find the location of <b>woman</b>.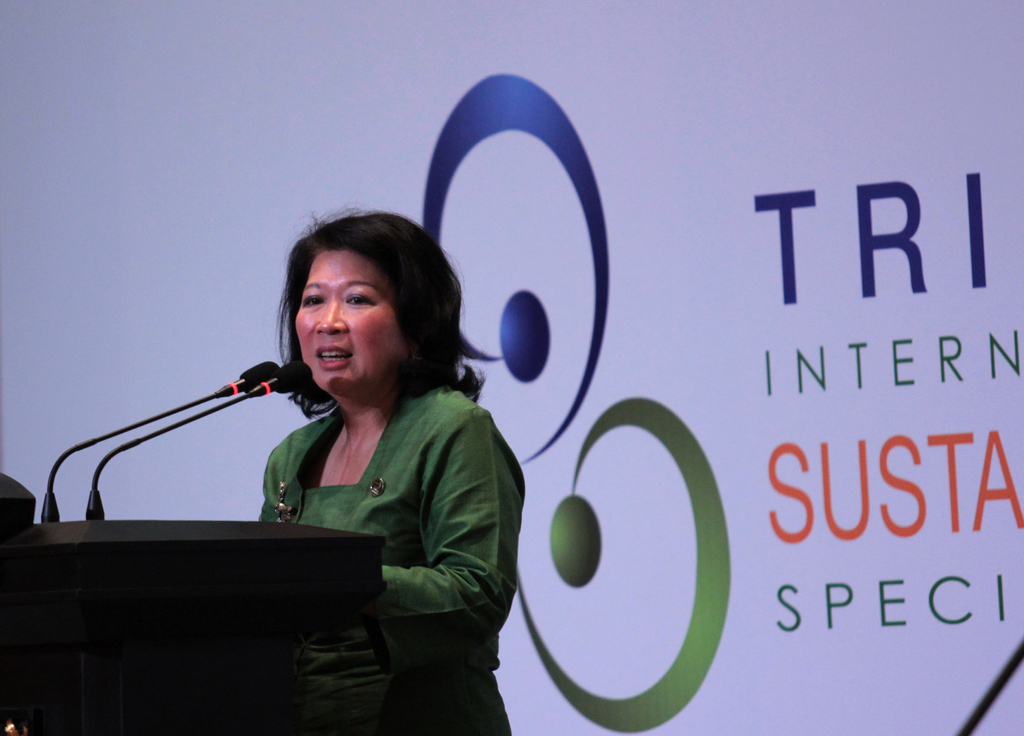
Location: 205/212/516/716.
